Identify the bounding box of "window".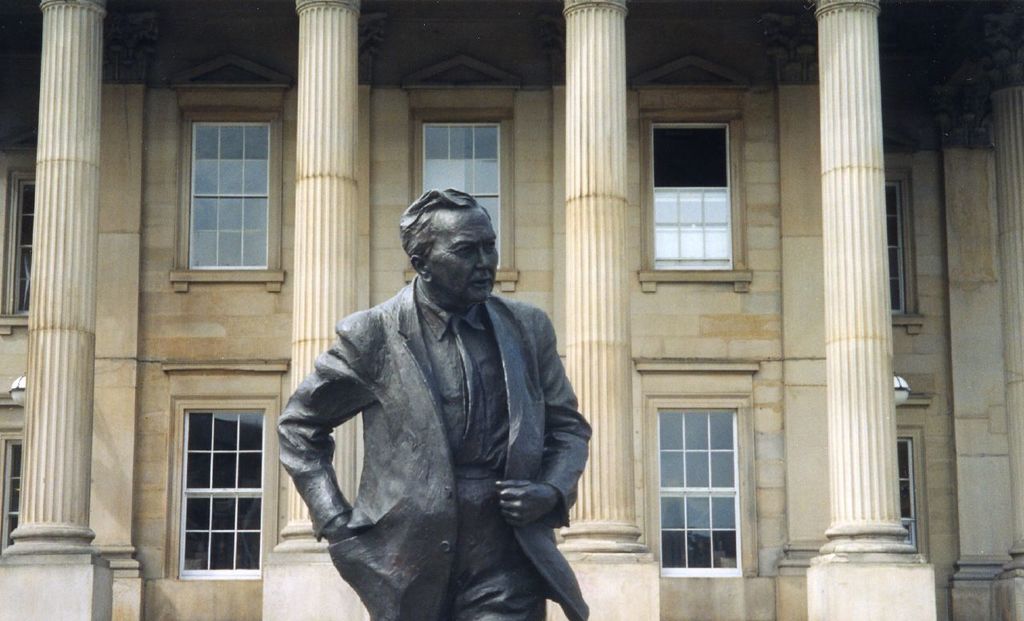
box(167, 86, 278, 294).
